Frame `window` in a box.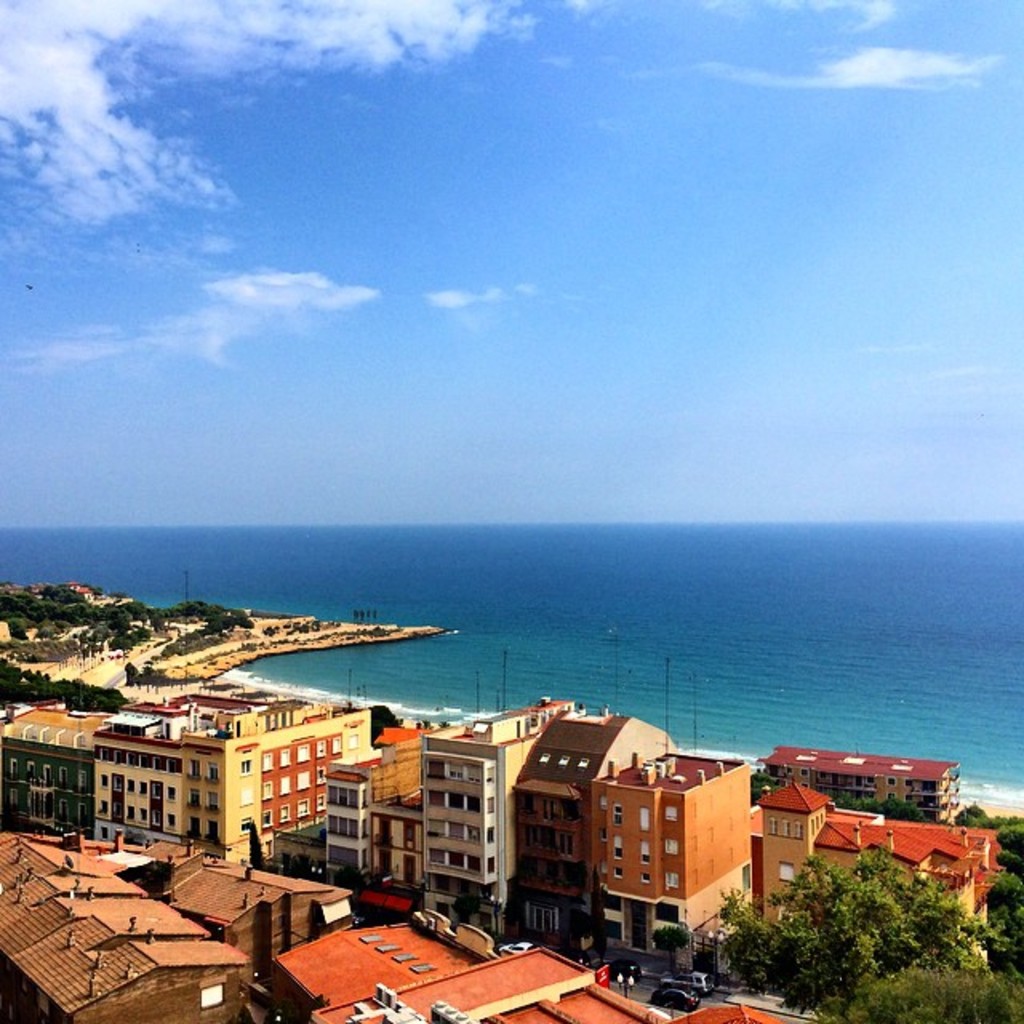
locate(811, 813, 826, 840).
